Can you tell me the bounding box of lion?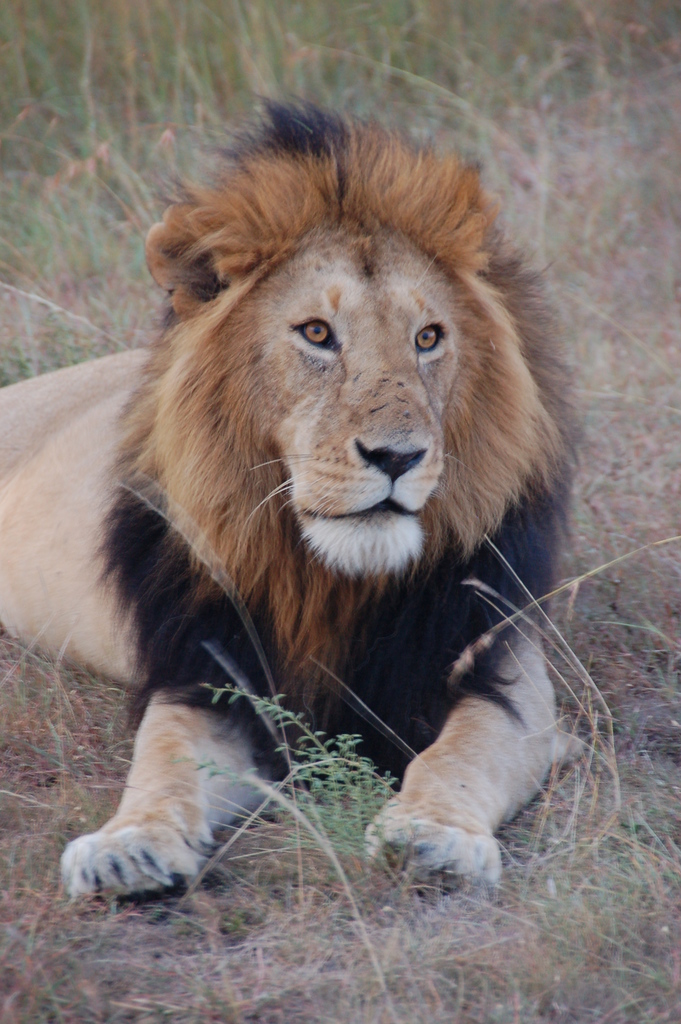
{"left": 0, "top": 90, "right": 602, "bottom": 889}.
